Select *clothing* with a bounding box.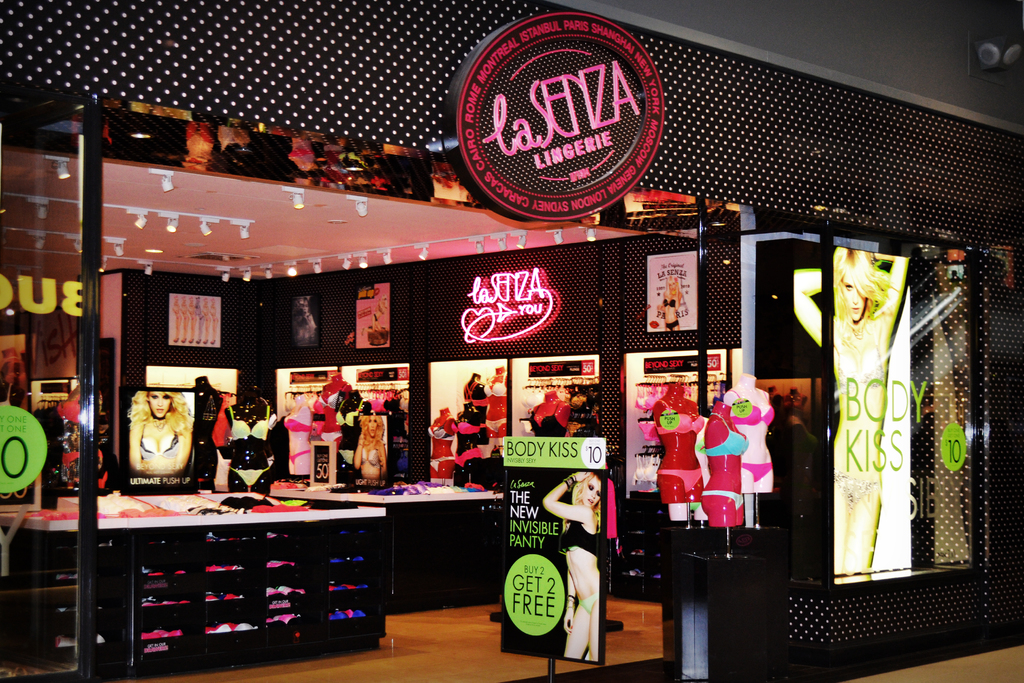
(343, 447, 358, 463).
